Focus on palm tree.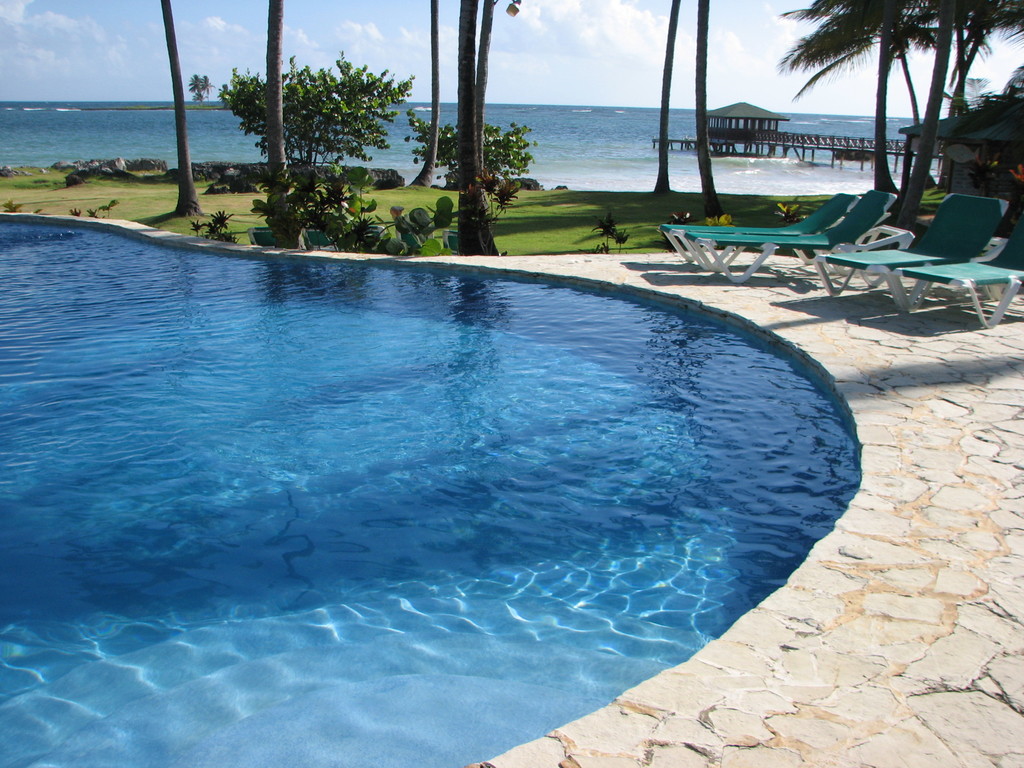
Focused at box(408, 0, 437, 188).
